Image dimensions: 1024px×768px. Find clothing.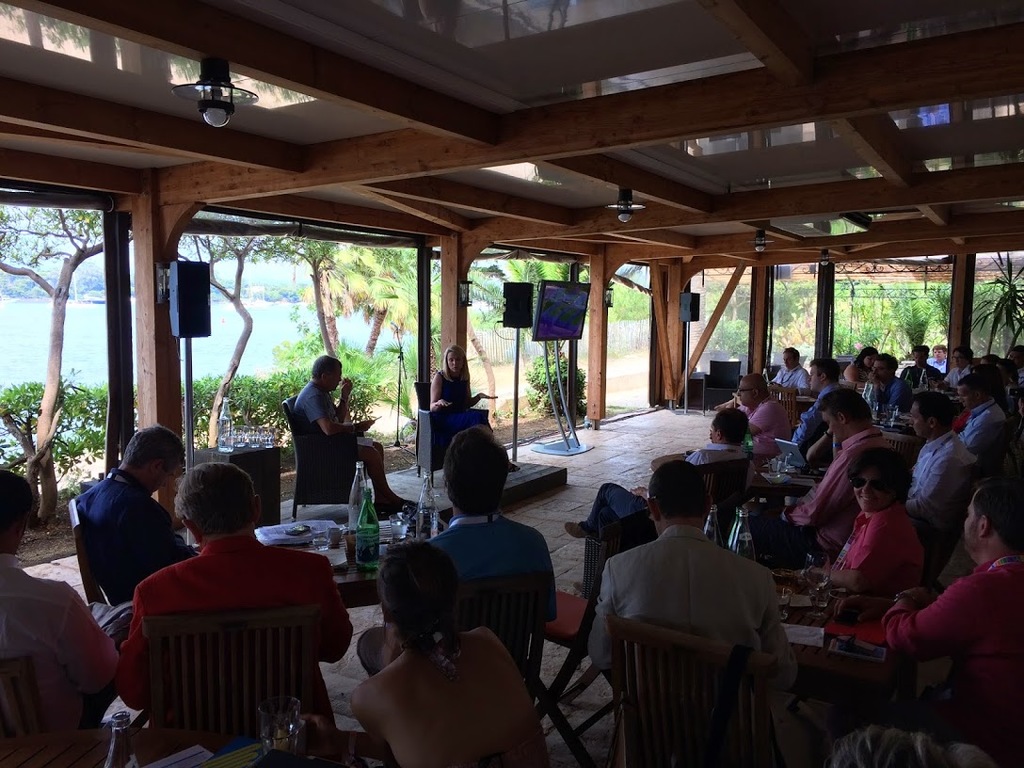
(x1=72, y1=465, x2=191, y2=605).
